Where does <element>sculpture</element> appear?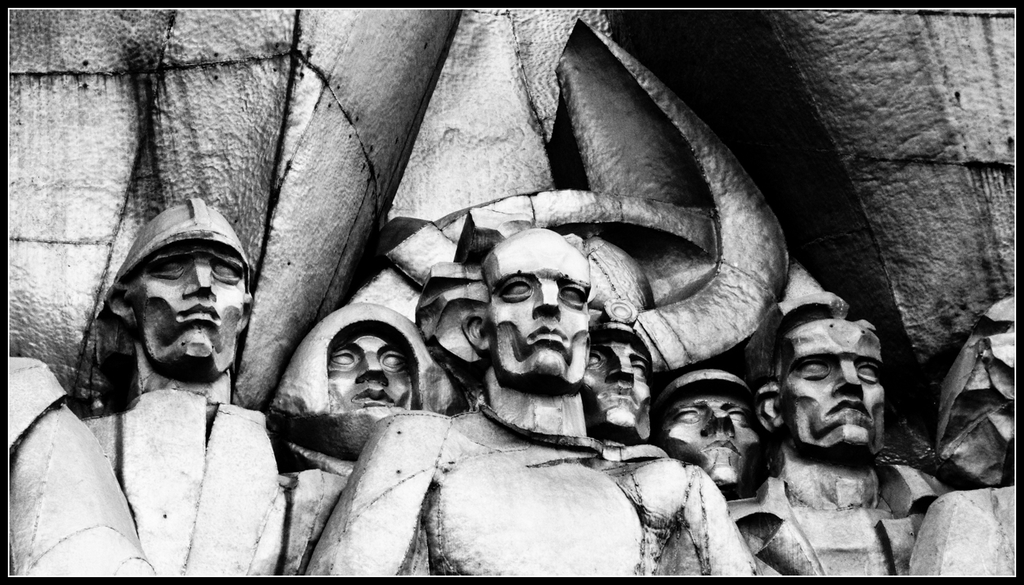
Appears at (301,227,766,583).
